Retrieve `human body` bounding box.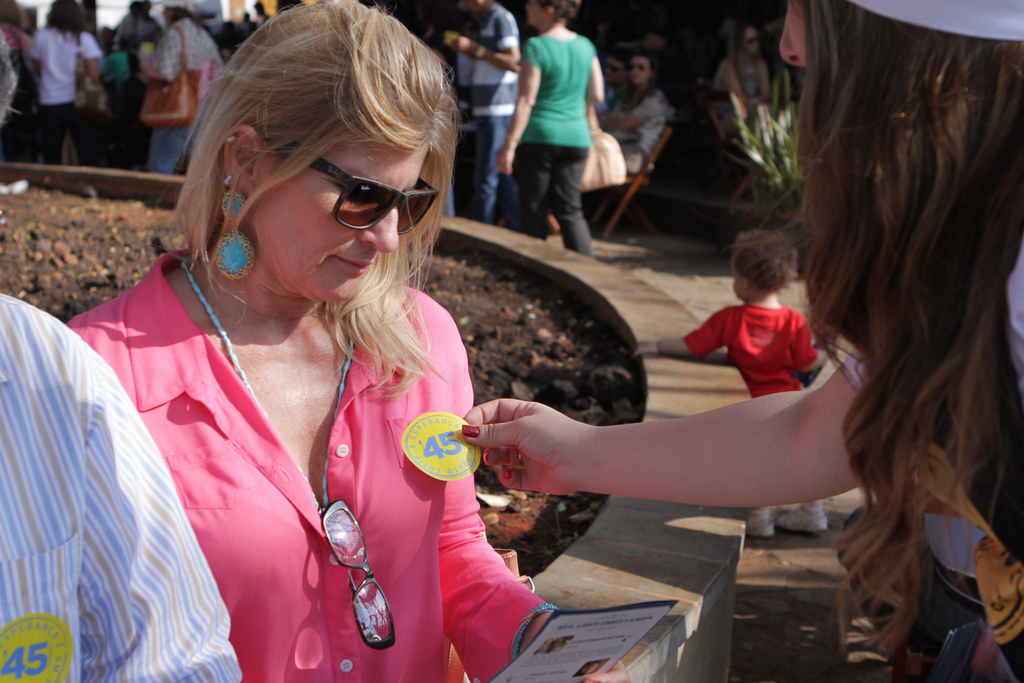
Bounding box: rect(626, 299, 832, 538).
